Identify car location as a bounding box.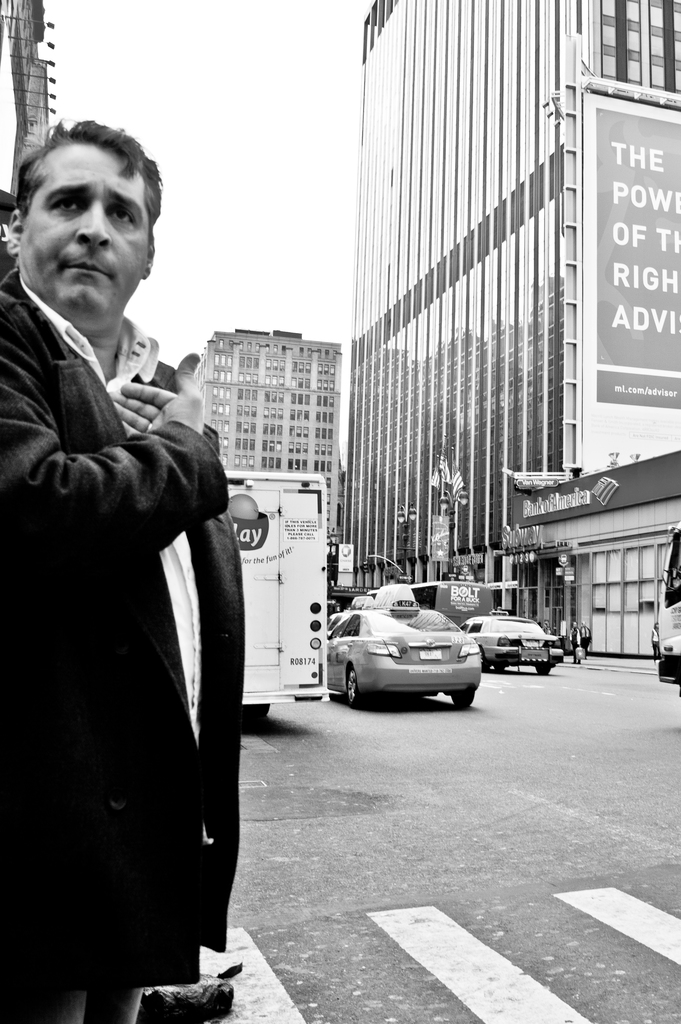
rect(329, 608, 483, 694).
